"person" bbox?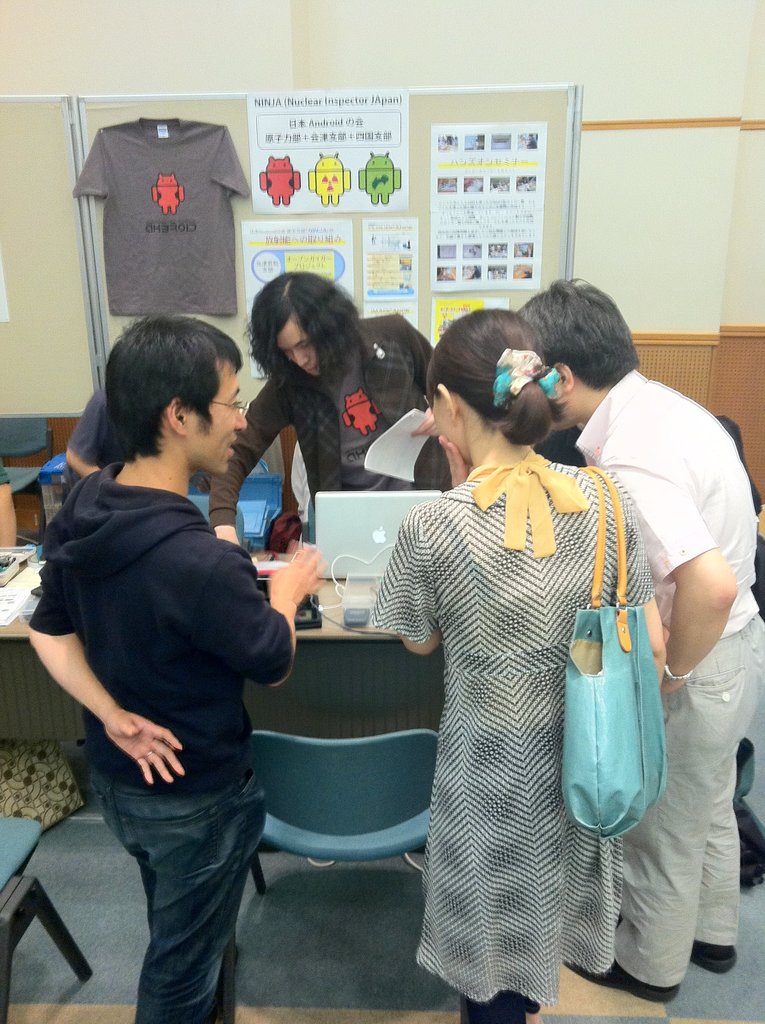
[711, 410, 764, 769]
